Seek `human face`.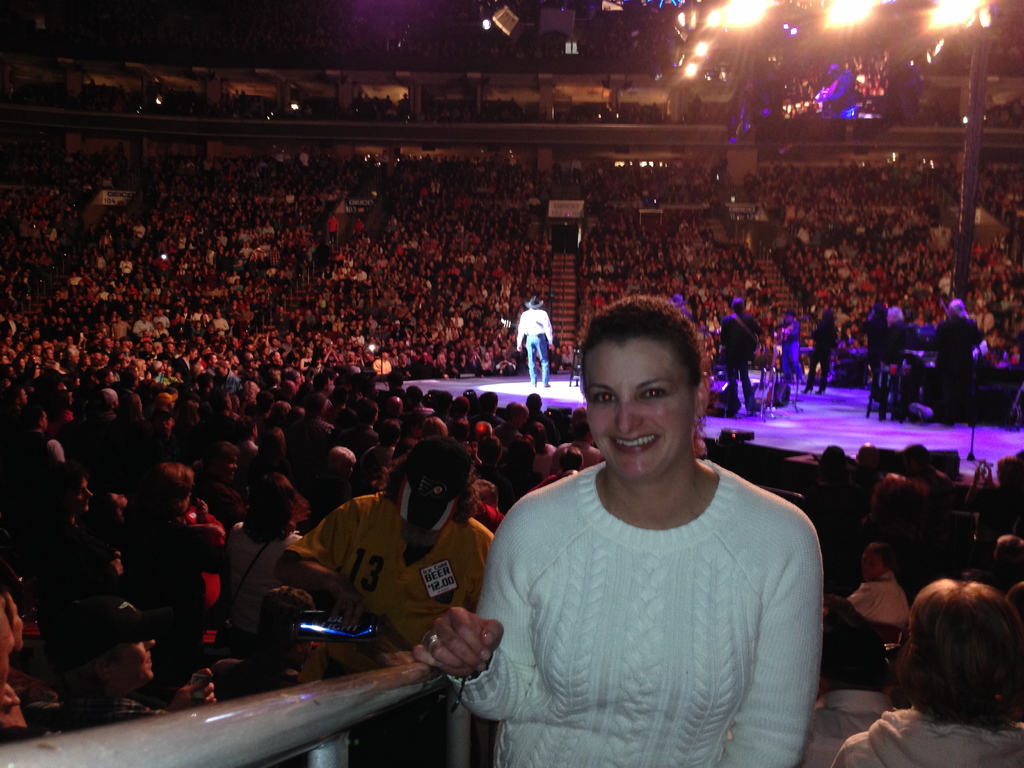
[223,451,237,482].
